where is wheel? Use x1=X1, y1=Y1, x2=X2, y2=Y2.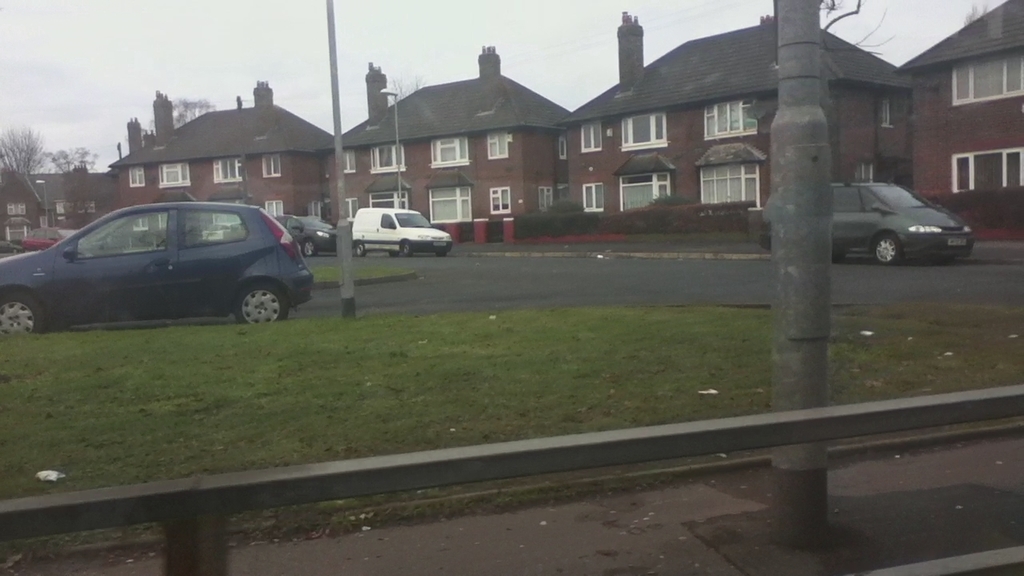
x1=402, y1=240, x2=416, y2=258.
